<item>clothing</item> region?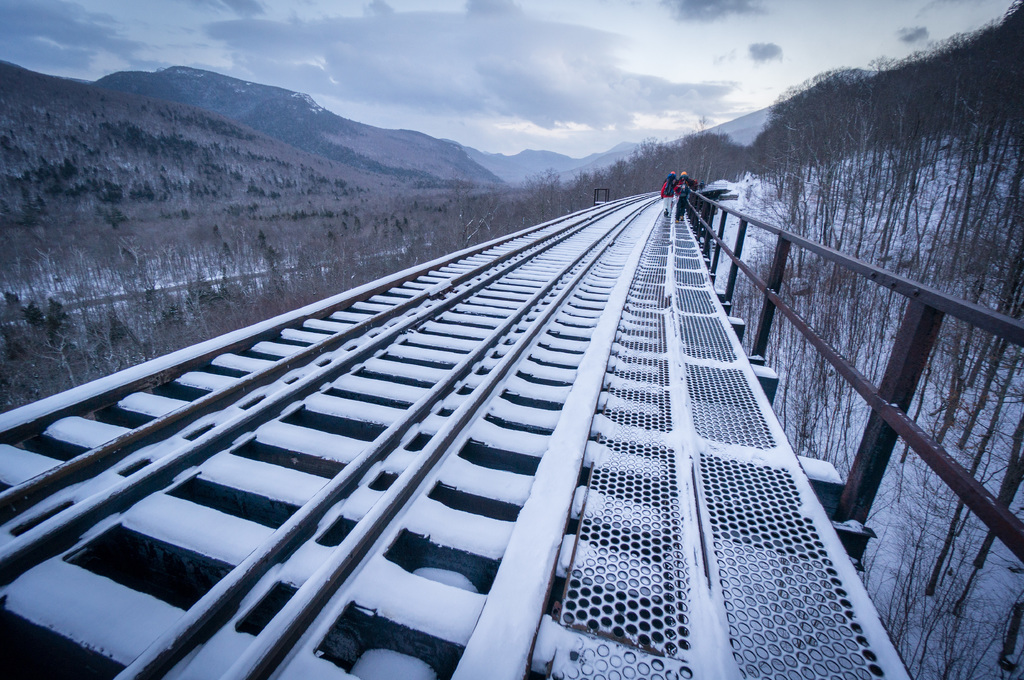
660,175,675,196
